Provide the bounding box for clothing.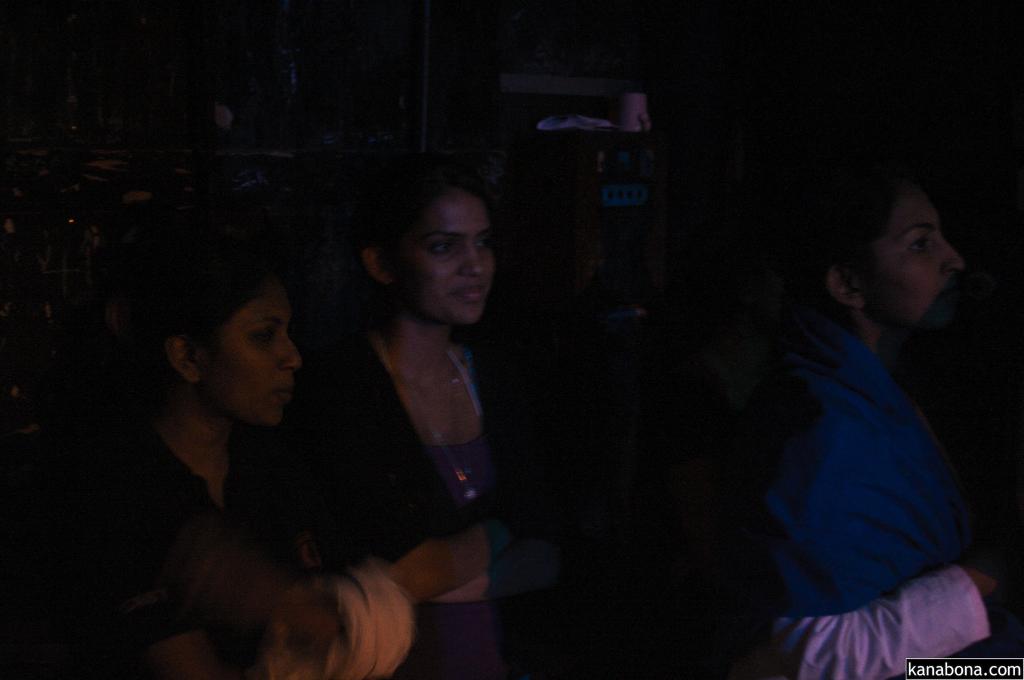
[left=724, top=306, right=988, bottom=679].
